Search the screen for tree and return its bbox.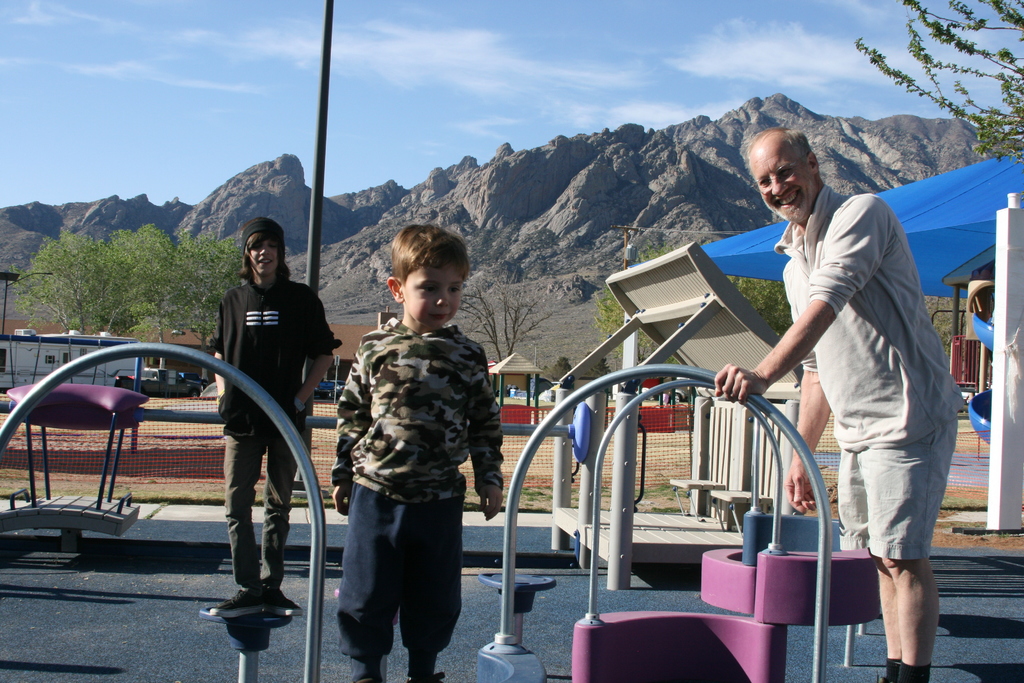
Found: <region>851, 0, 1023, 166</region>.
